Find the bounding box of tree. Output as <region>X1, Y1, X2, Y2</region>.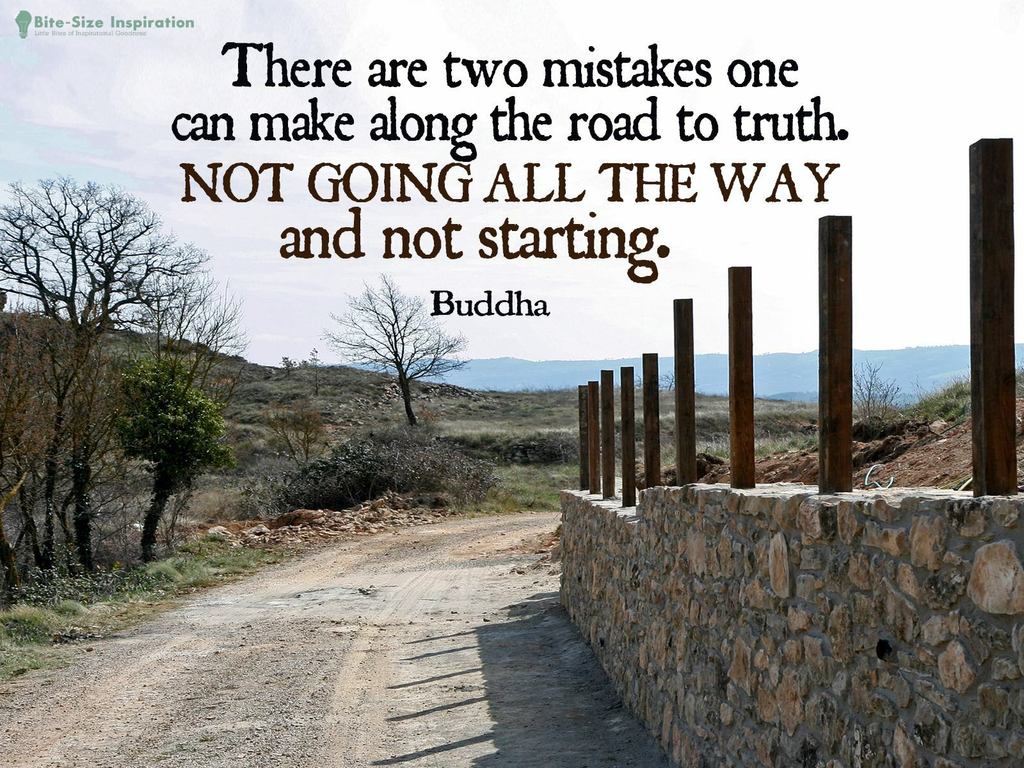
<region>303, 346, 329, 394</region>.
